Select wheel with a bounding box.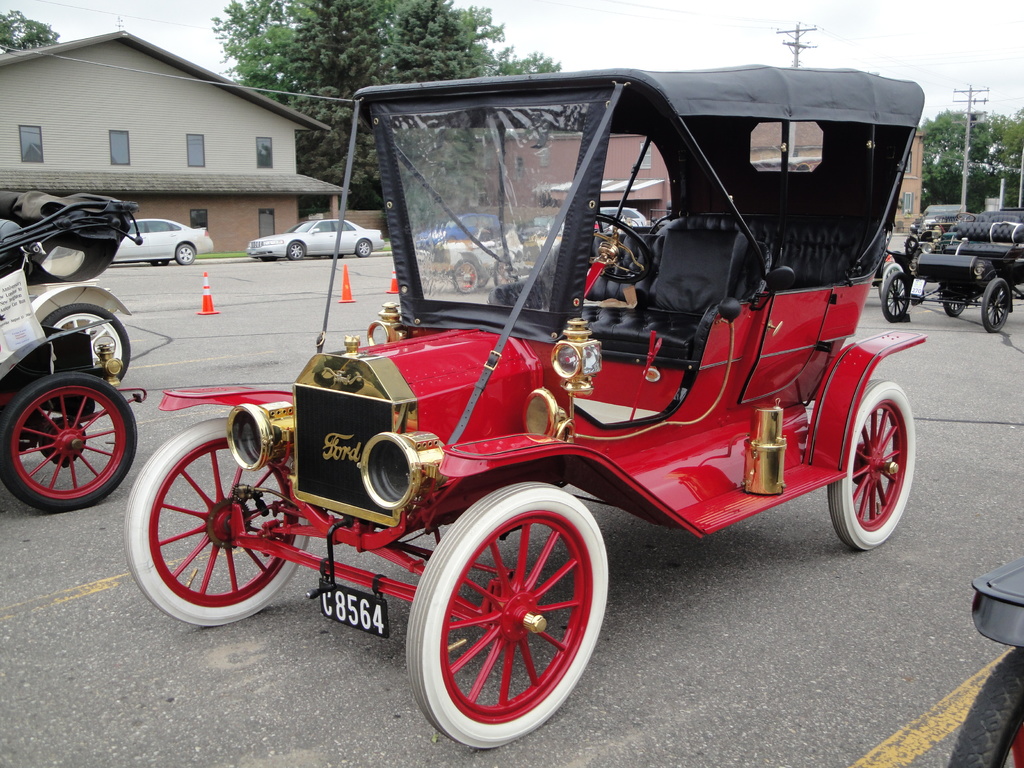
box(0, 372, 137, 513).
